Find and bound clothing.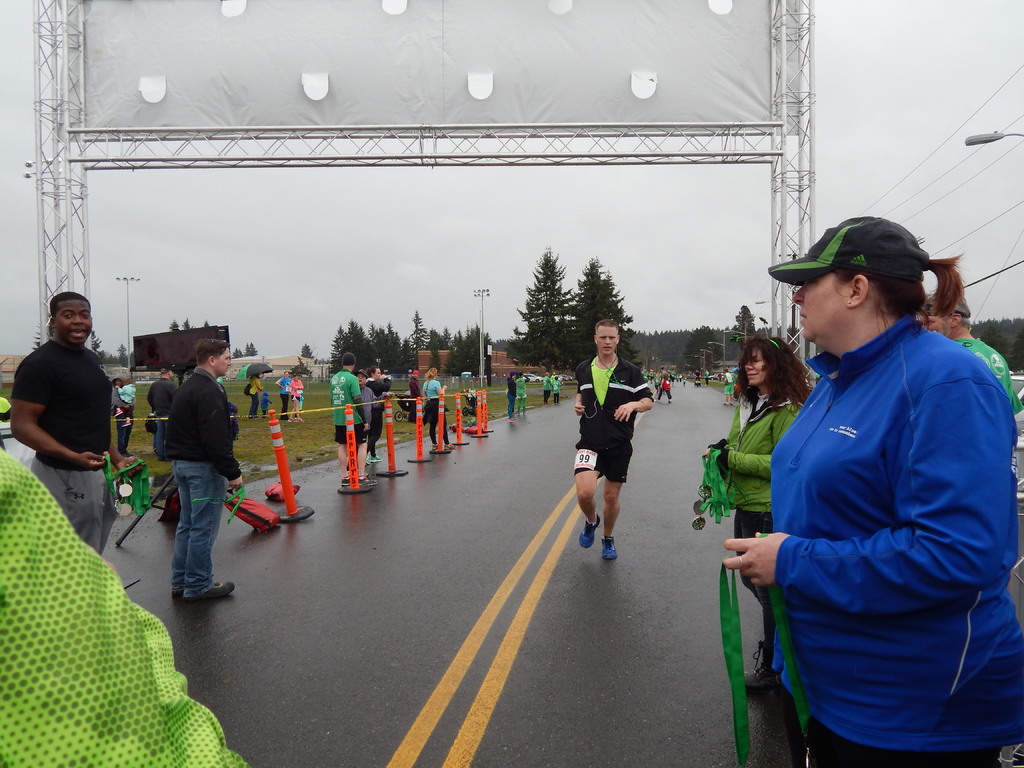
Bound: {"x1": 405, "y1": 376, "x2": 420, "y2": 428}.
